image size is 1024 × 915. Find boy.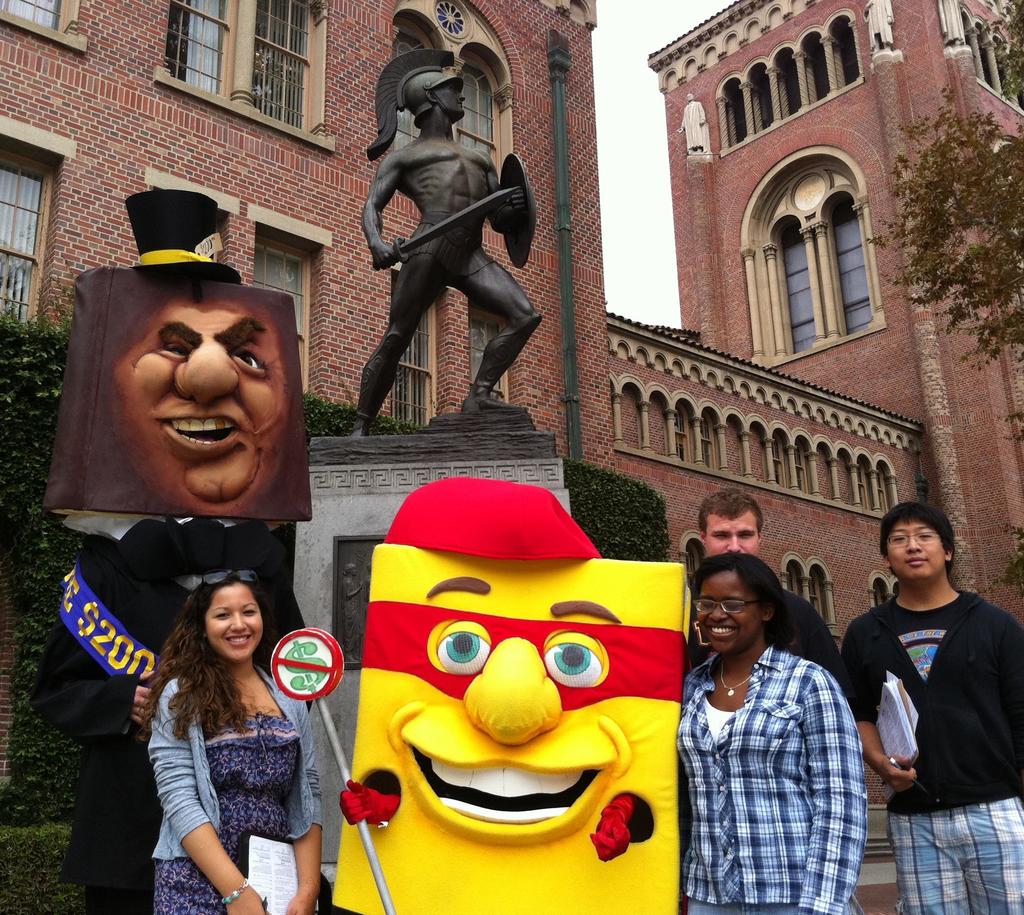
select_region(834, 484, 1010, 862).
